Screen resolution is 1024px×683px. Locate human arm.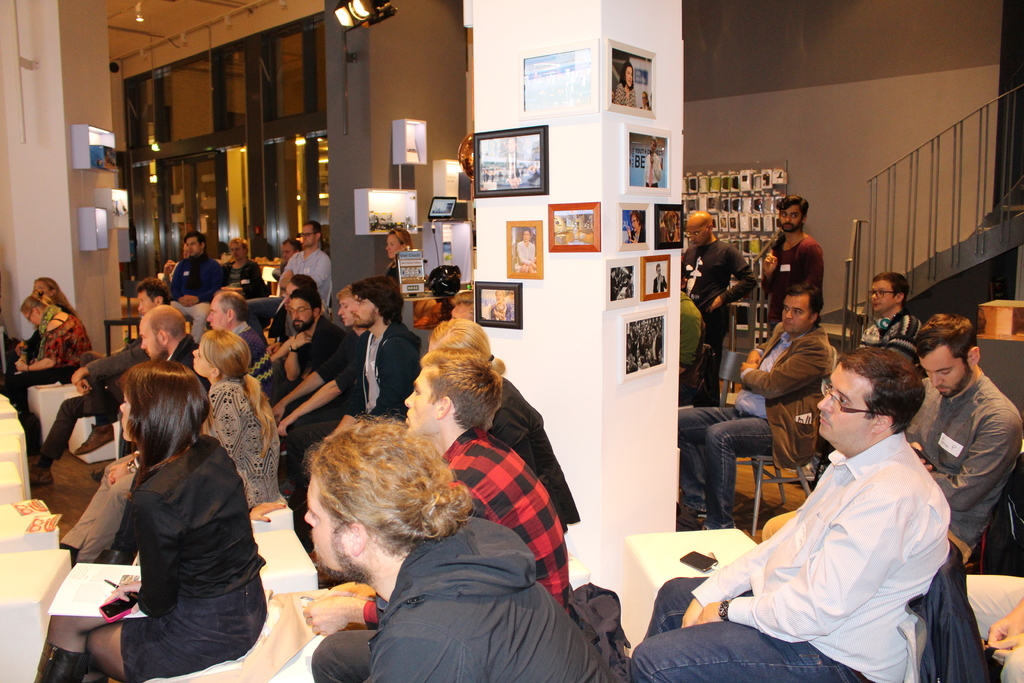
207/385/287/522.
